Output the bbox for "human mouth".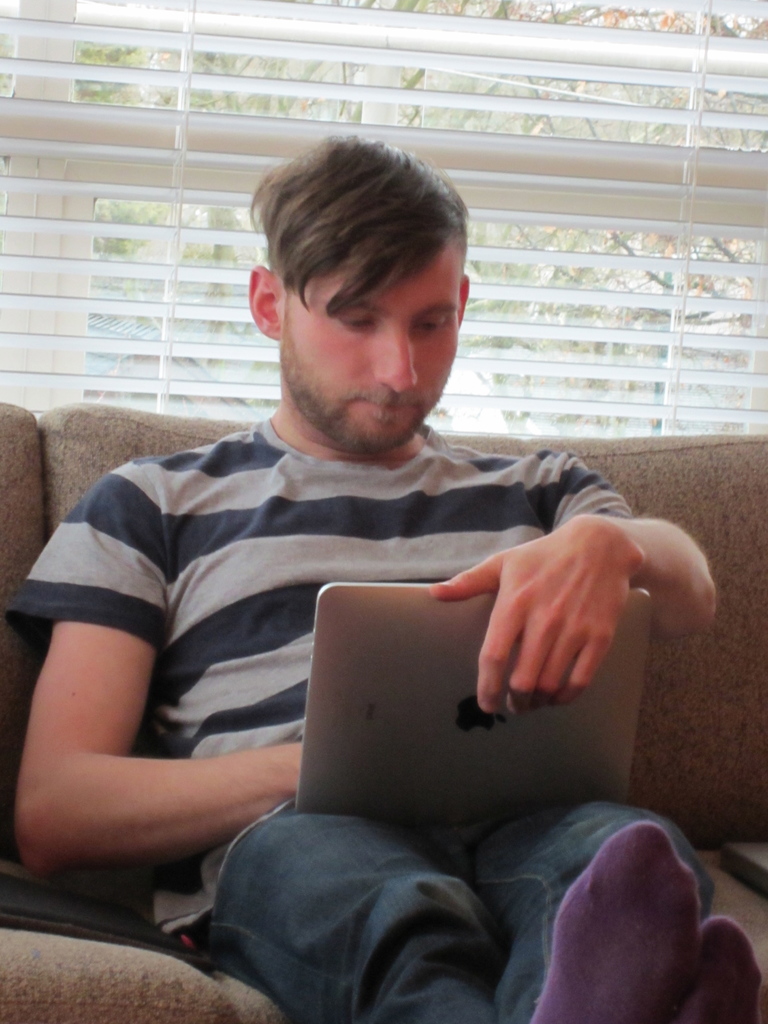
[left=341, top=383, right=428, bottom=418].
